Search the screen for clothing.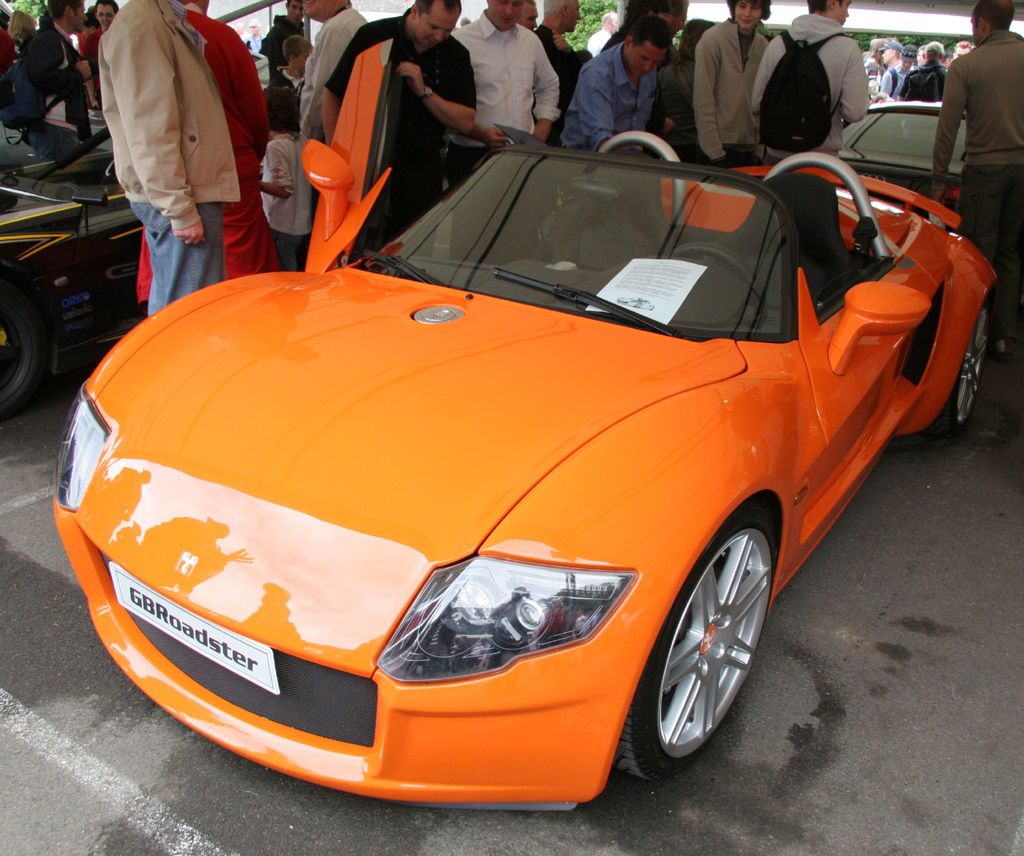
Found at [563,45,662,152].
